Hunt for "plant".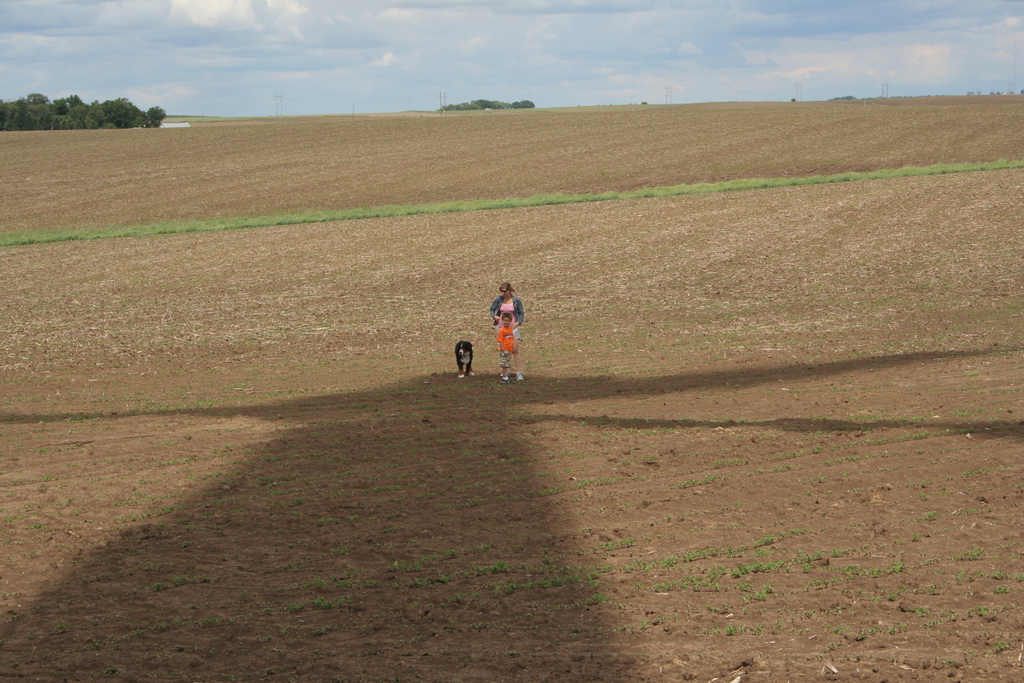
Hunted down at bbox=(598, 535, 636, 548).
